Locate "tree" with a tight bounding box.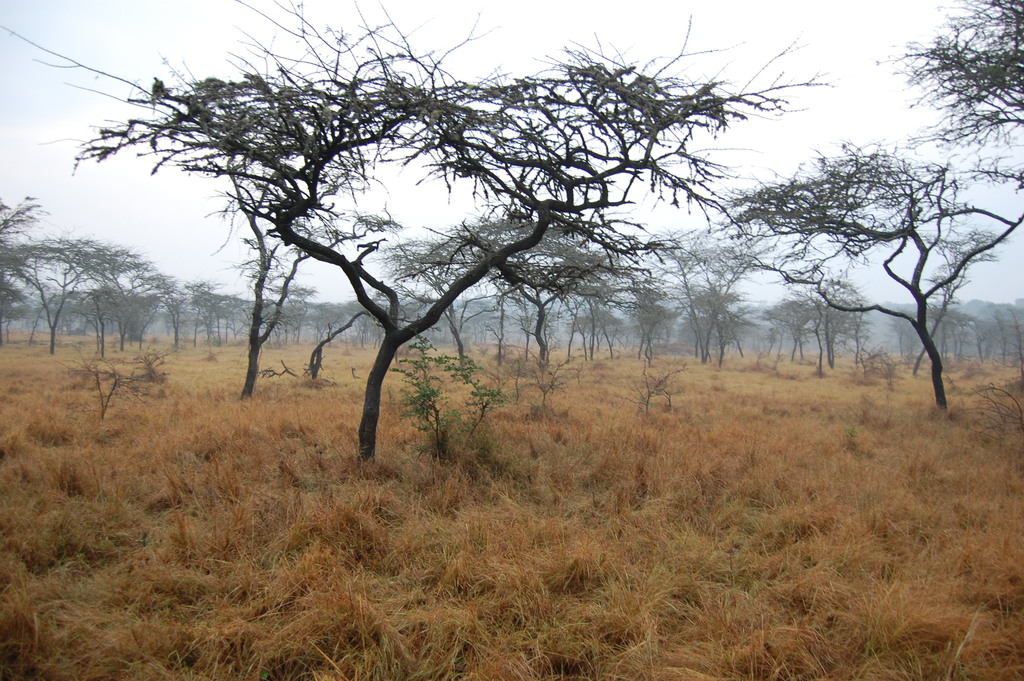
{"left": 768, "top": 292, "right": 813, "bottom": 355}.
